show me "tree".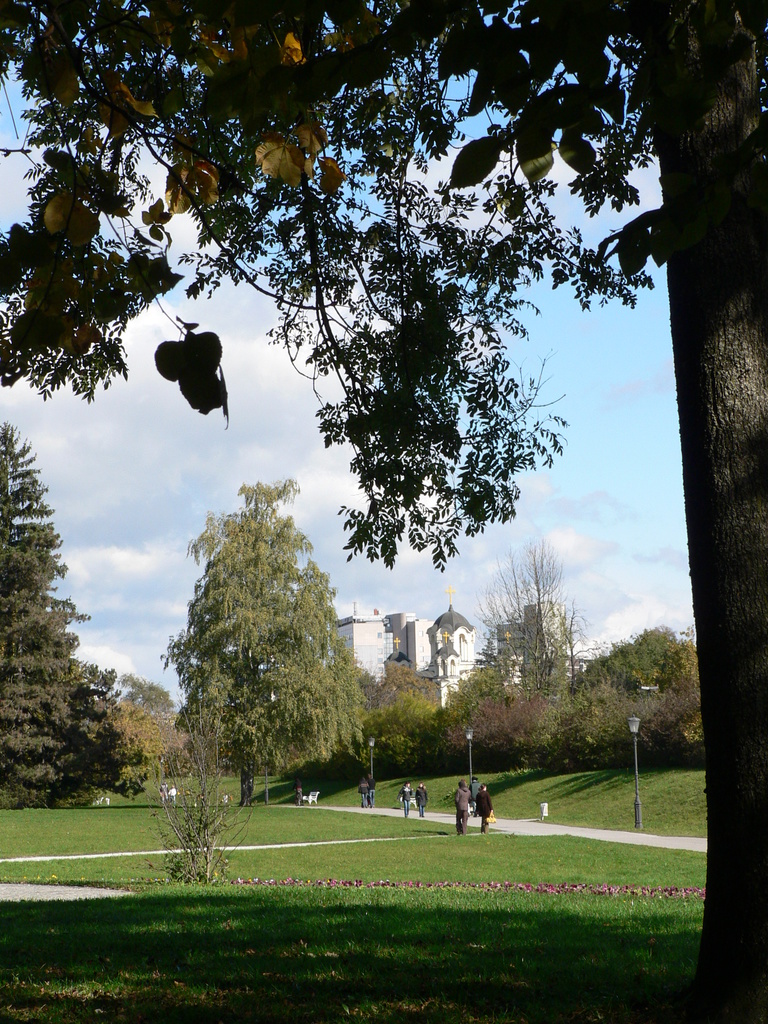
"tree" is here: detection(312, 574, 694, 779).
